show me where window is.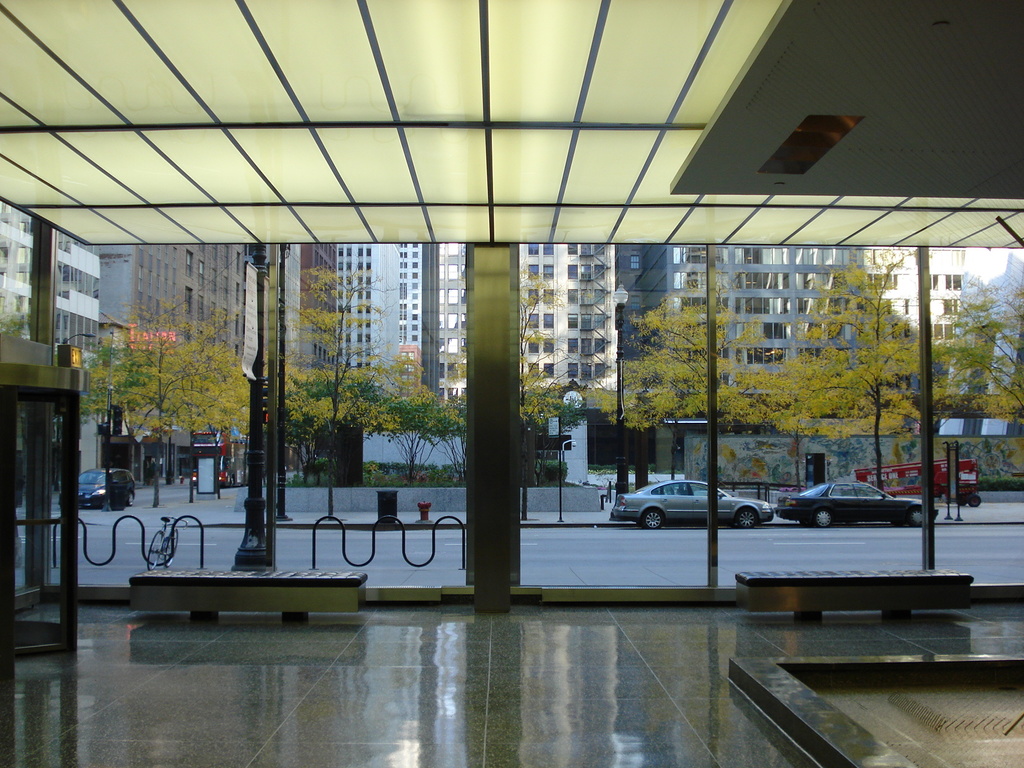
window is at 542,242,552,257.
